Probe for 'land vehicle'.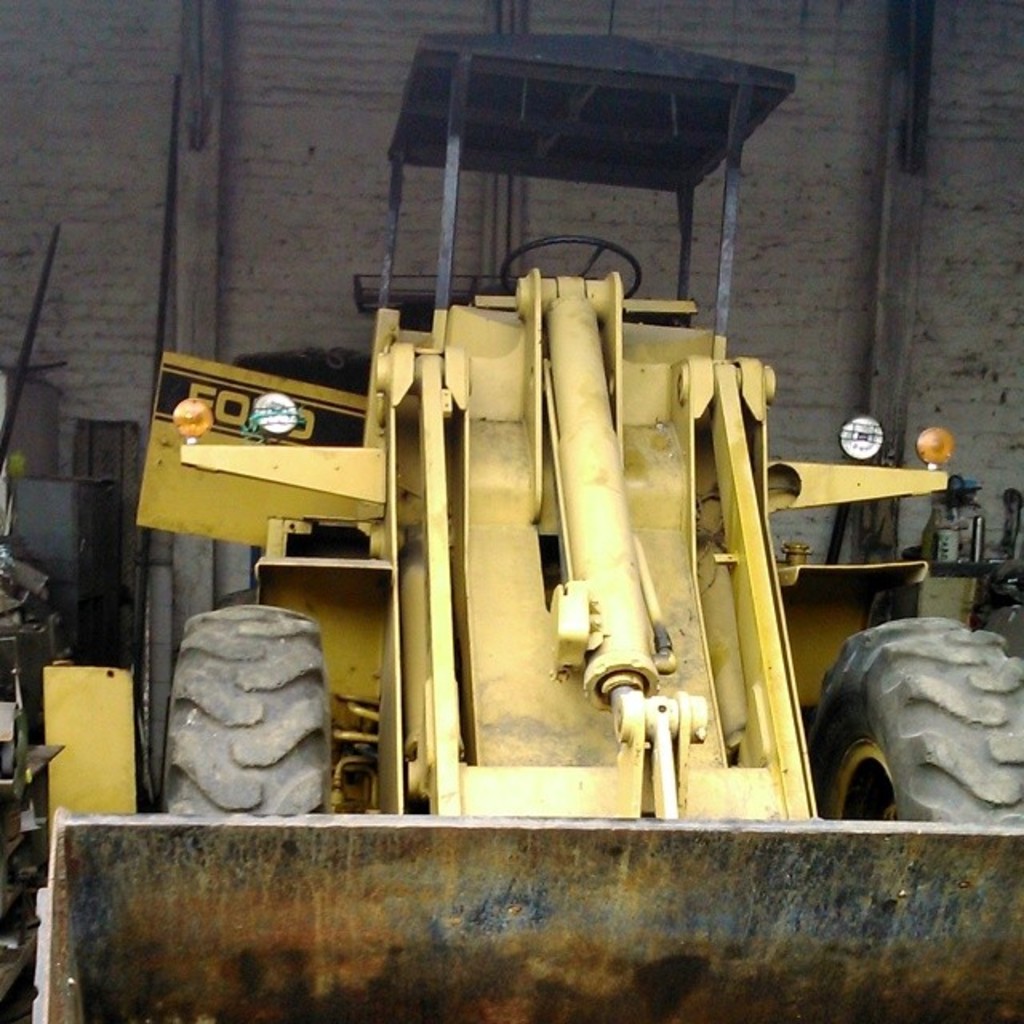
Probe result: <bbox>122, 16, 1022, 1022</bbox>.
